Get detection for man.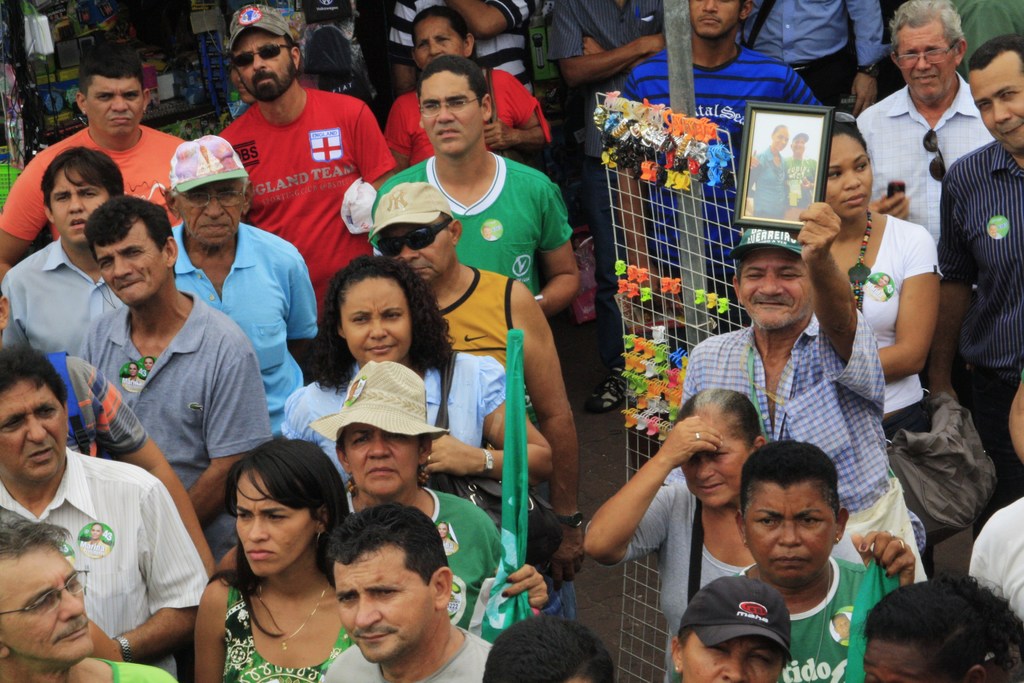
Detection: <region>317, 502, 497, 682</region>.
